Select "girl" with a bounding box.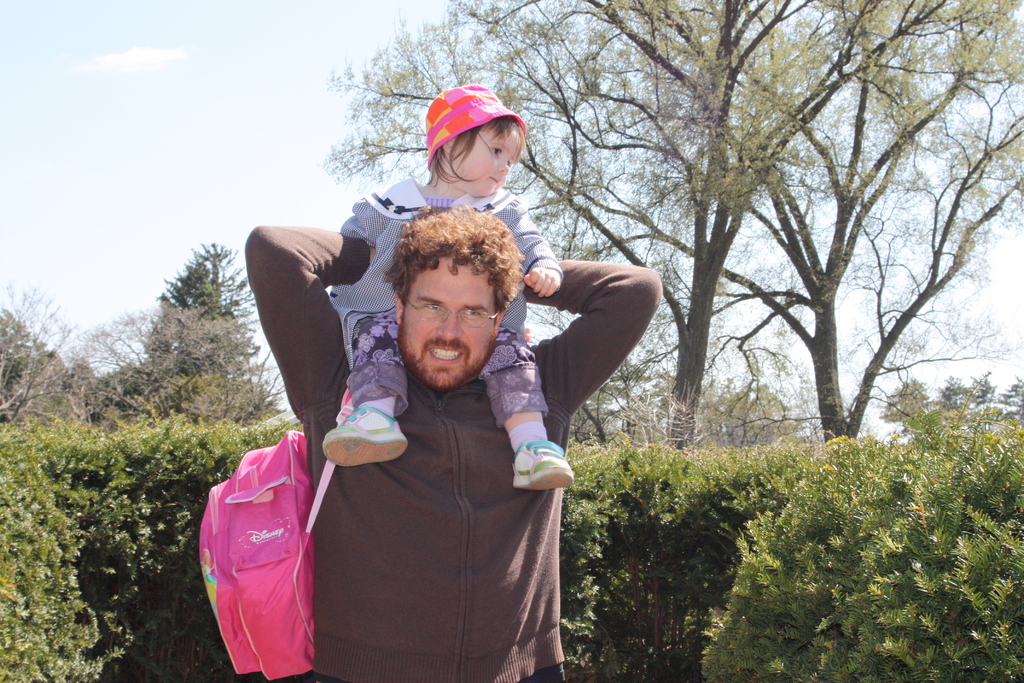
321/84/572/494.
